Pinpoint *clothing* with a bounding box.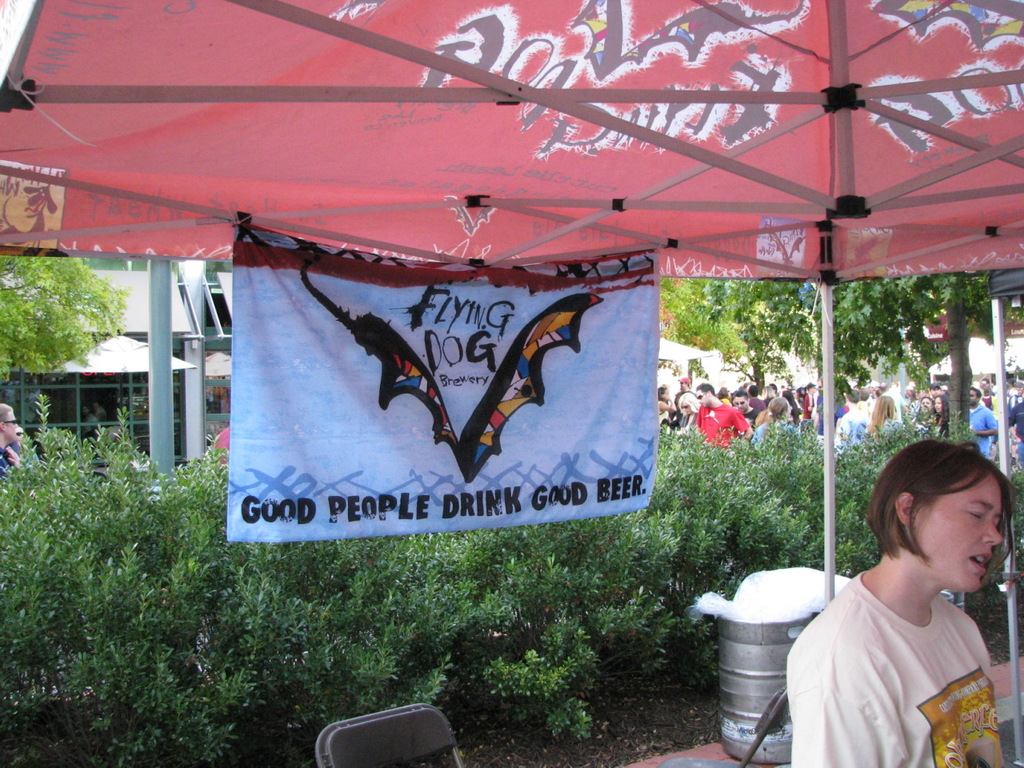
x1=964 y1=398 x2=1002 y2=458.
